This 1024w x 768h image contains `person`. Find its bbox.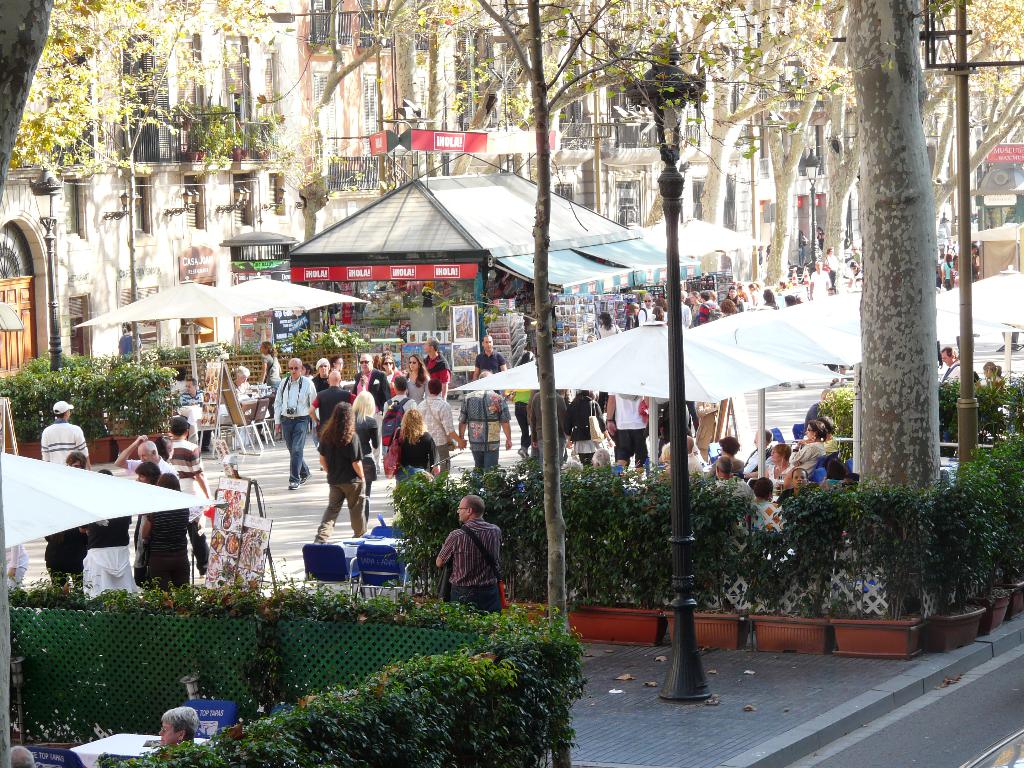
(x1=443, y1=495, x2=504, y2=625).
